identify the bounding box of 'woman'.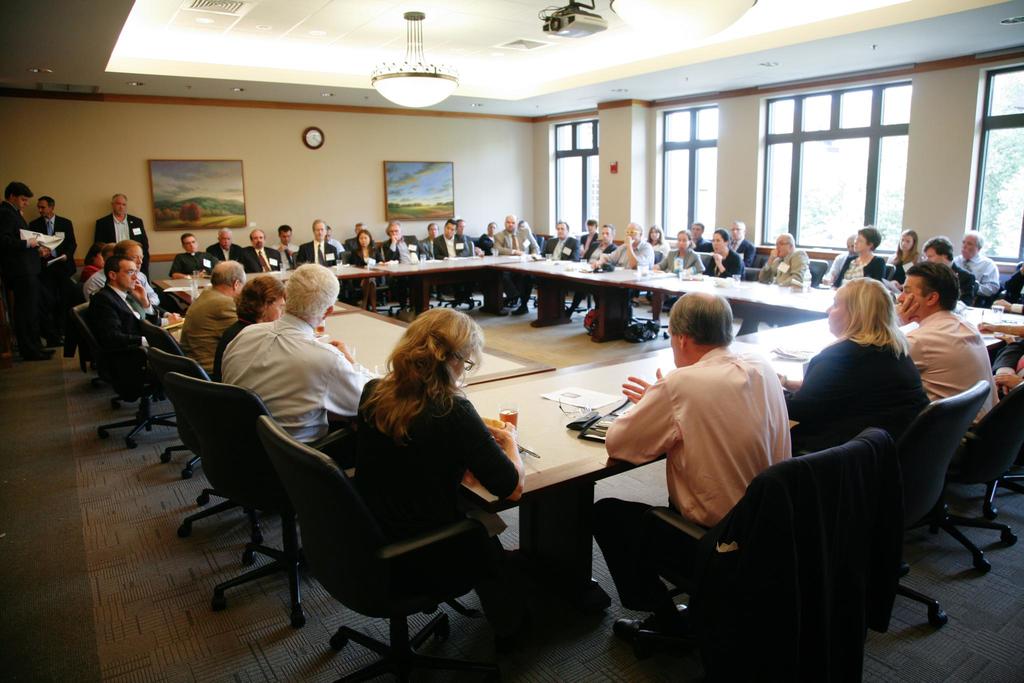
830, 226, 896, 289.
